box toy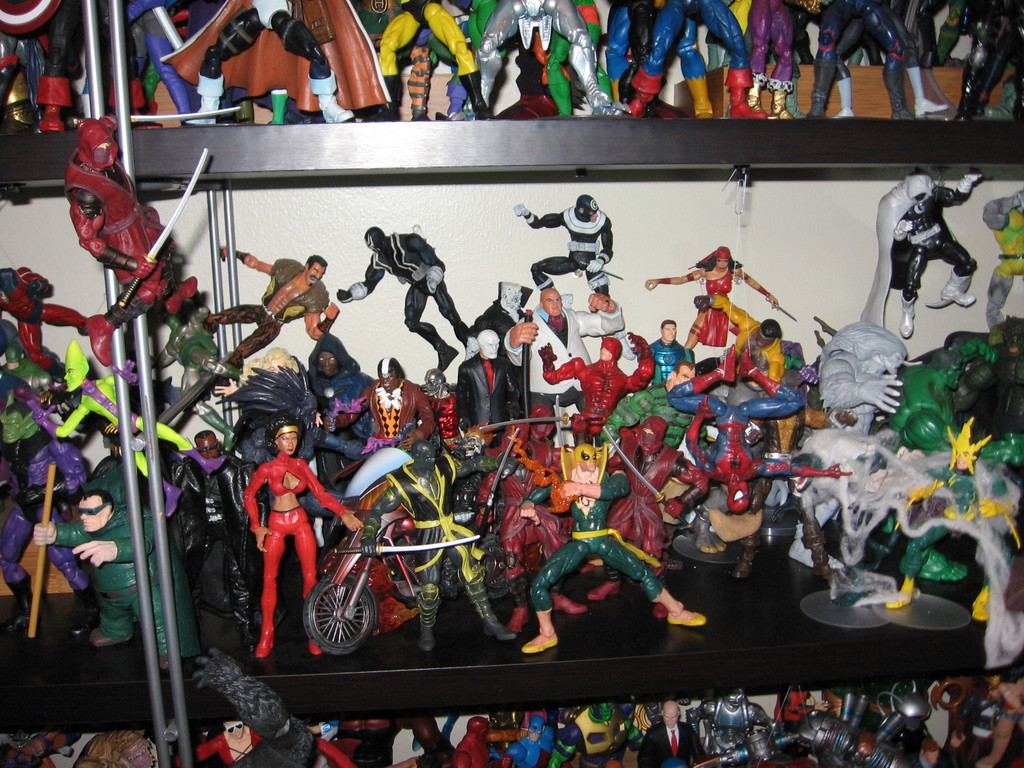
[x1=520, y1=431, x2=676, y2=662]
